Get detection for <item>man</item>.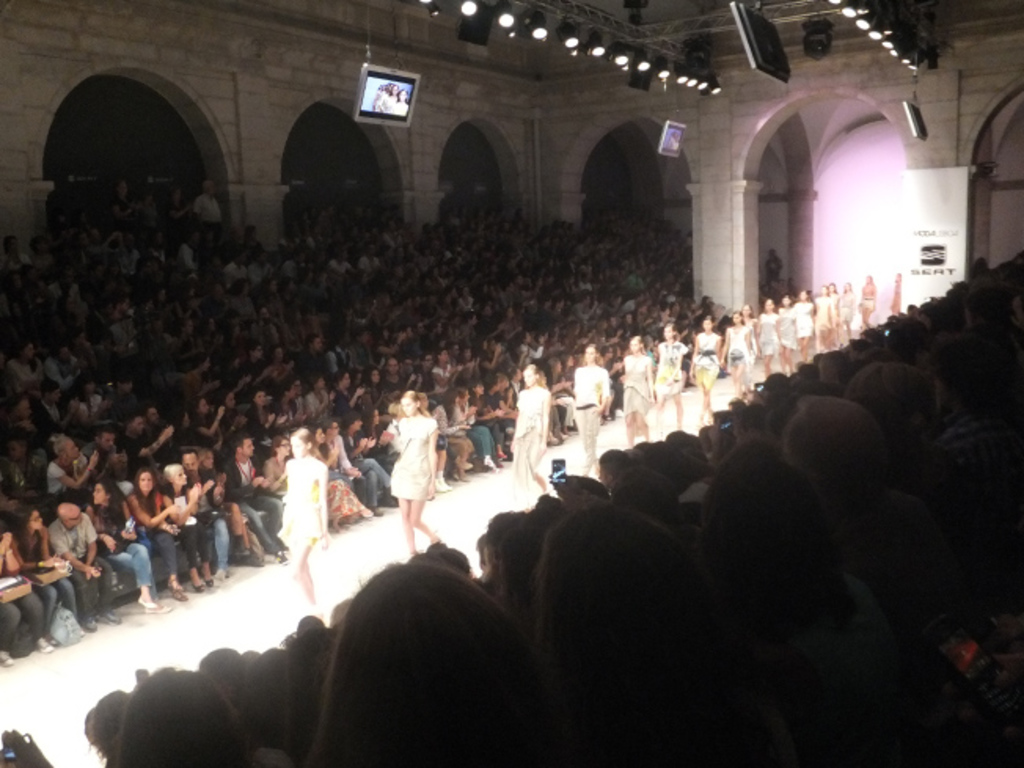
Detection: select_region(124, 416, 176, 459).
